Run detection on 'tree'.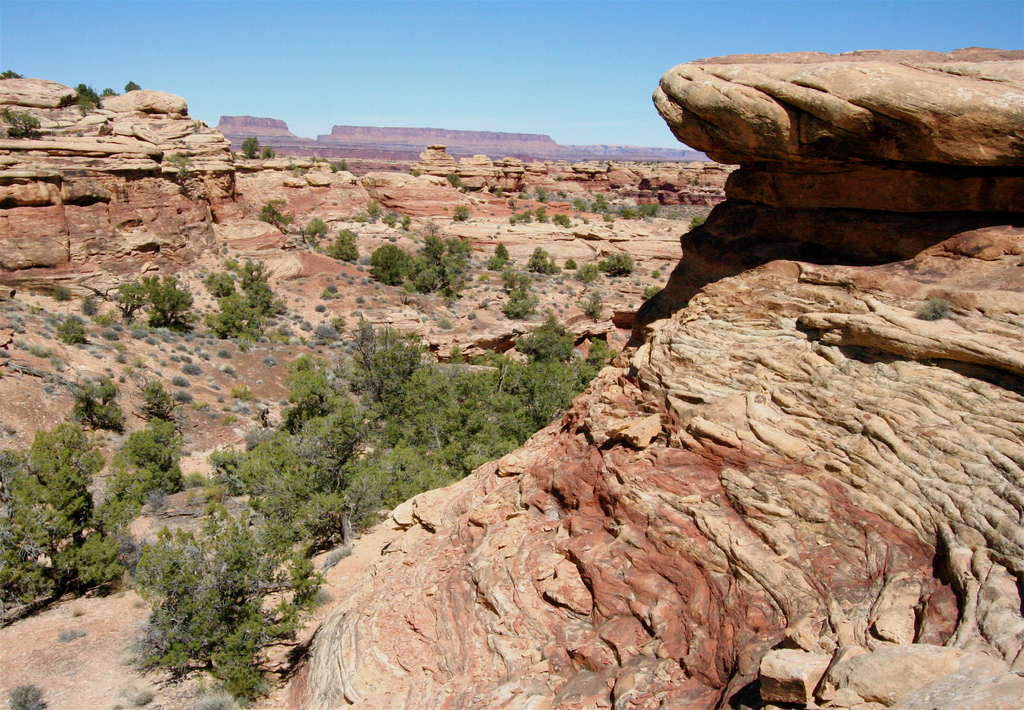
Result: [3, 420, 125, 606].
